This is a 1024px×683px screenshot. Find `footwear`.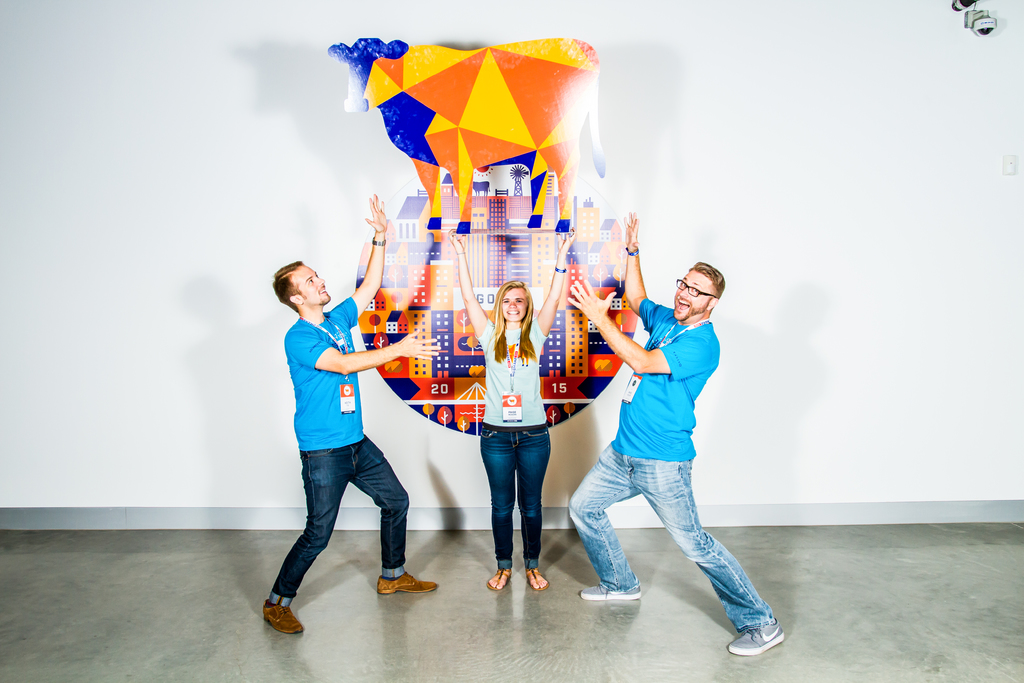
Bounding box: l=527, t=568, r=545, b=592.
